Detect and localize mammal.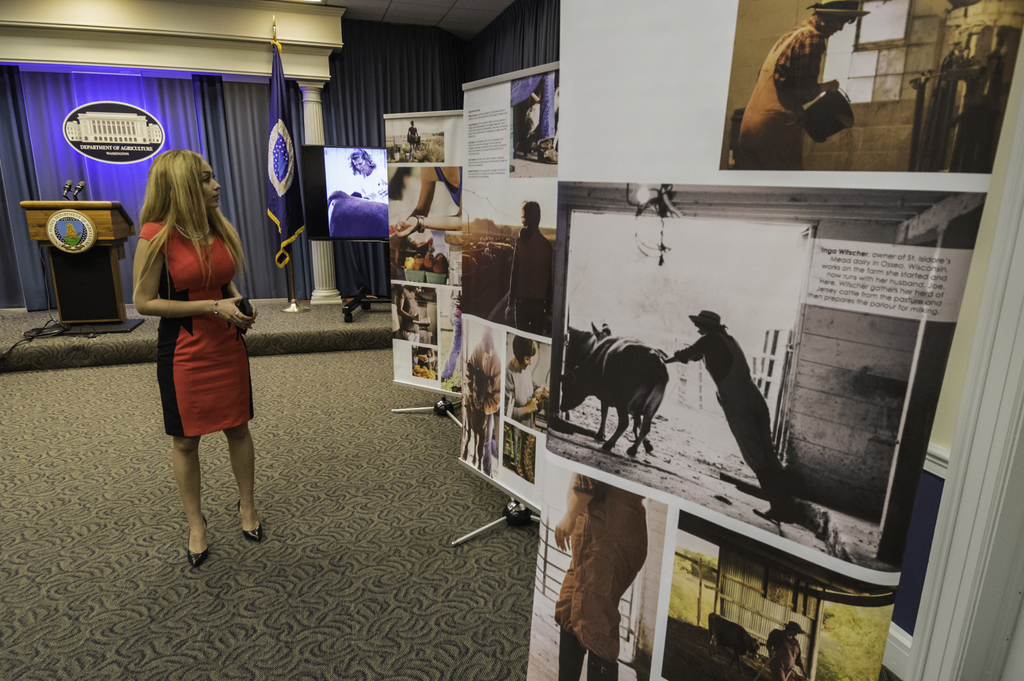
Localized at {"left": 502, "top": 198, "right": 556, "bottom": 336}.
